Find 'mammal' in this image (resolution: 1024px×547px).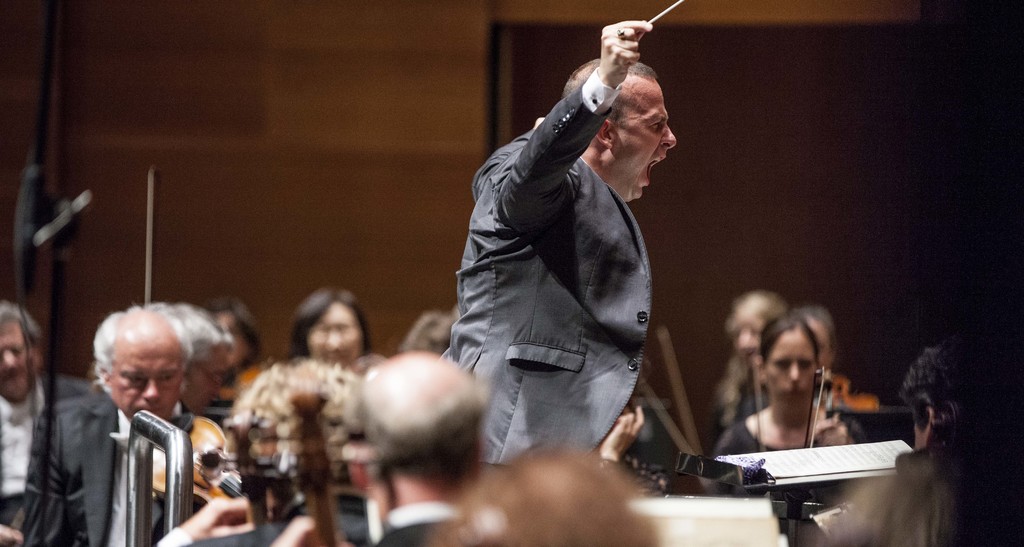
25 305 191 546.
